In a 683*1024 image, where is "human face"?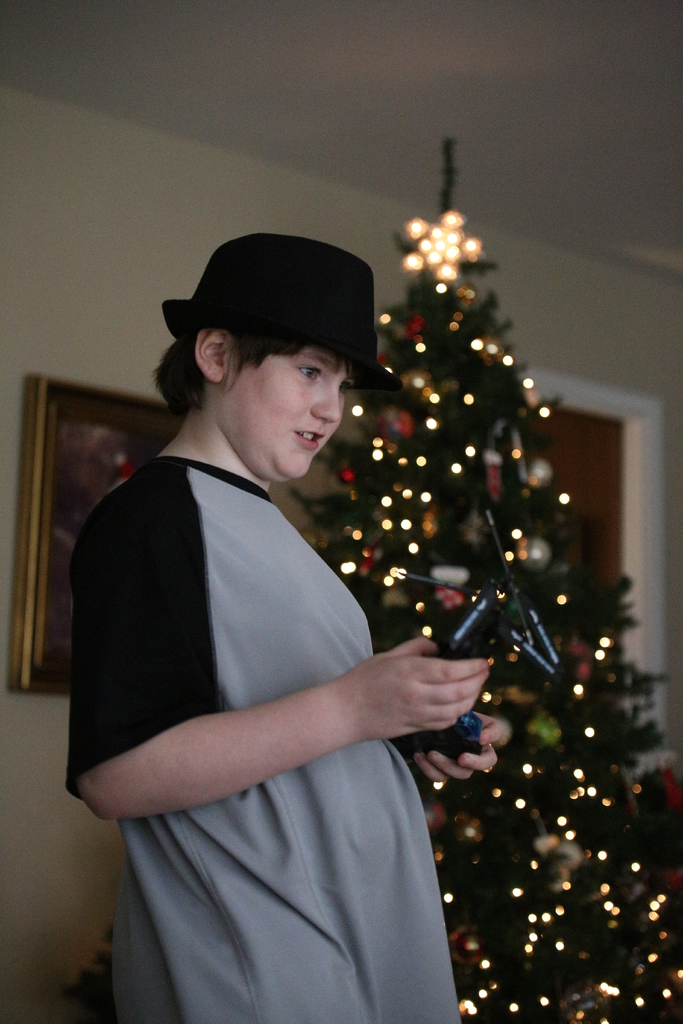
bbox=(218, 344, 344, 481).
